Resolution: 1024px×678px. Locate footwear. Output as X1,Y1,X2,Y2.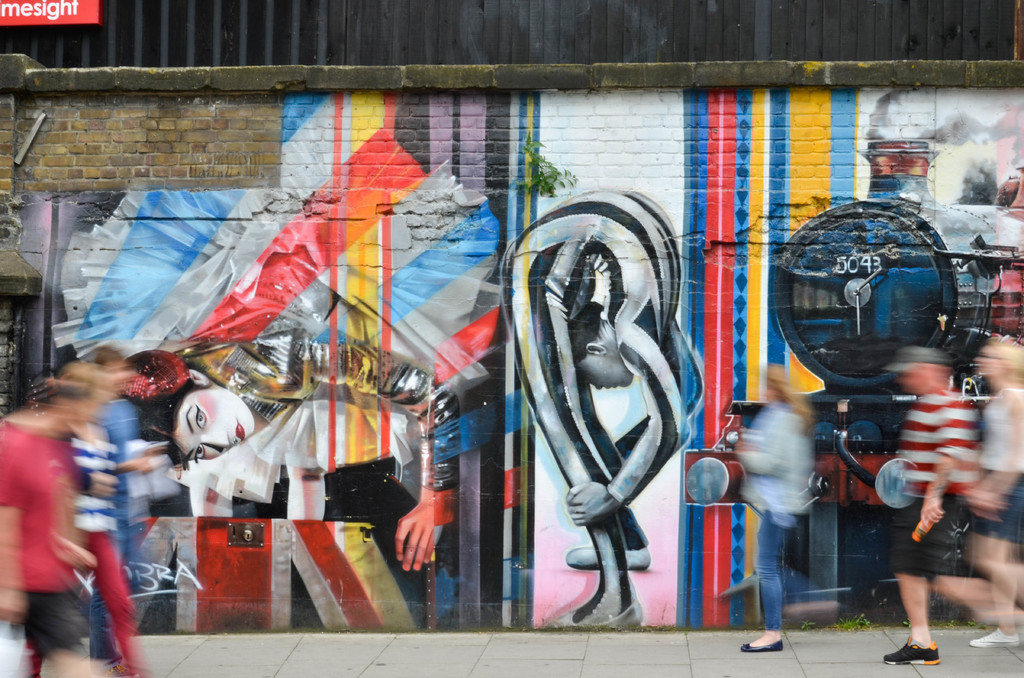
886,639,945,664.
